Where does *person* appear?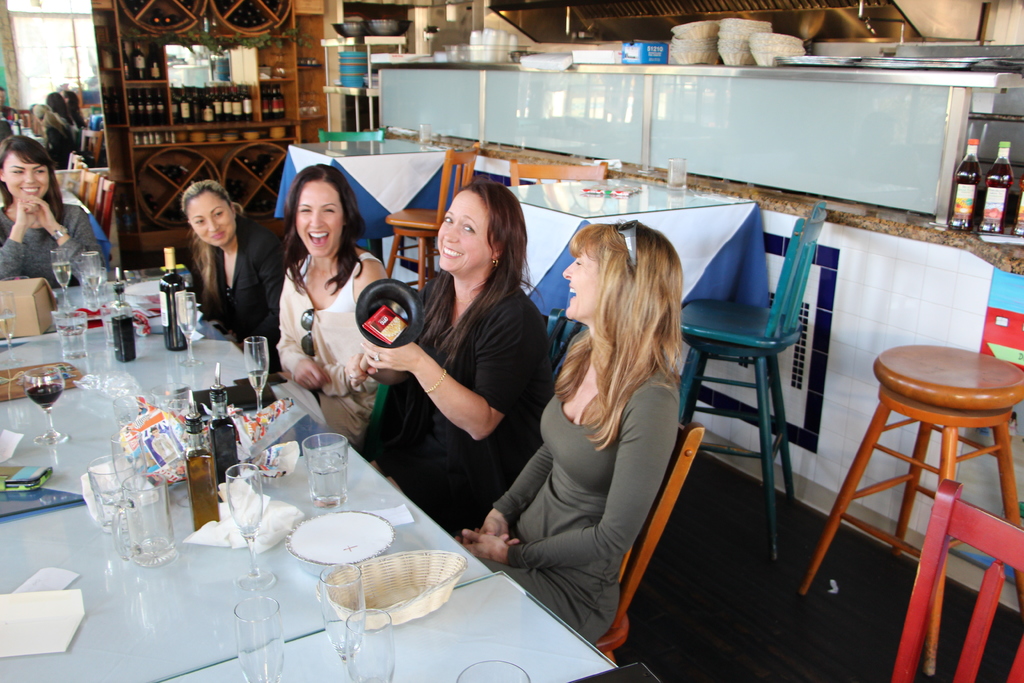
Appears at bbox=(159, 170, 259, 370).
